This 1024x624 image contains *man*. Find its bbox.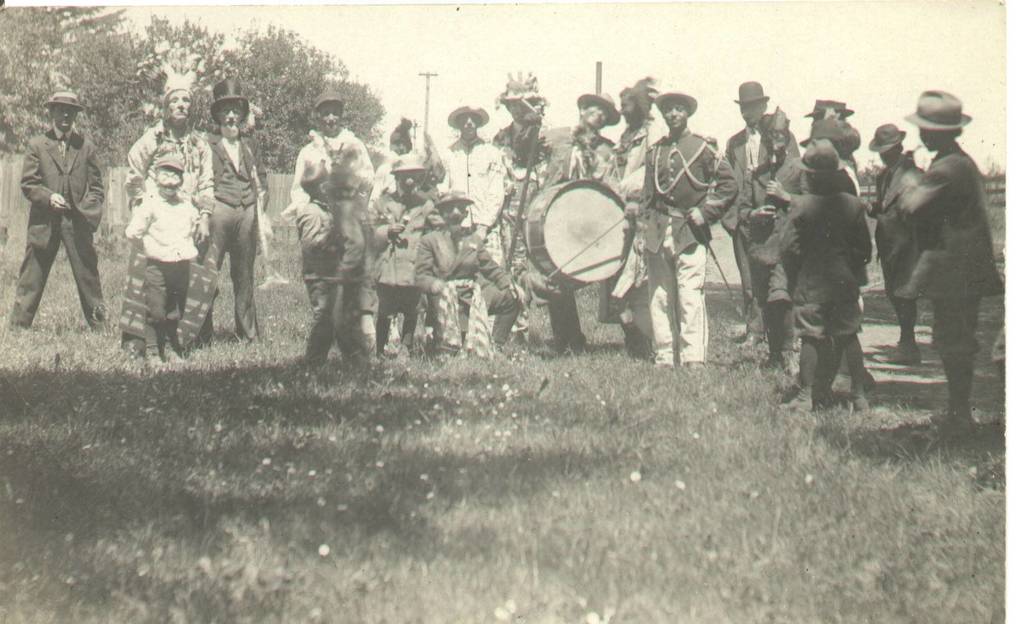
bbox(863, 115, 928, 364).
